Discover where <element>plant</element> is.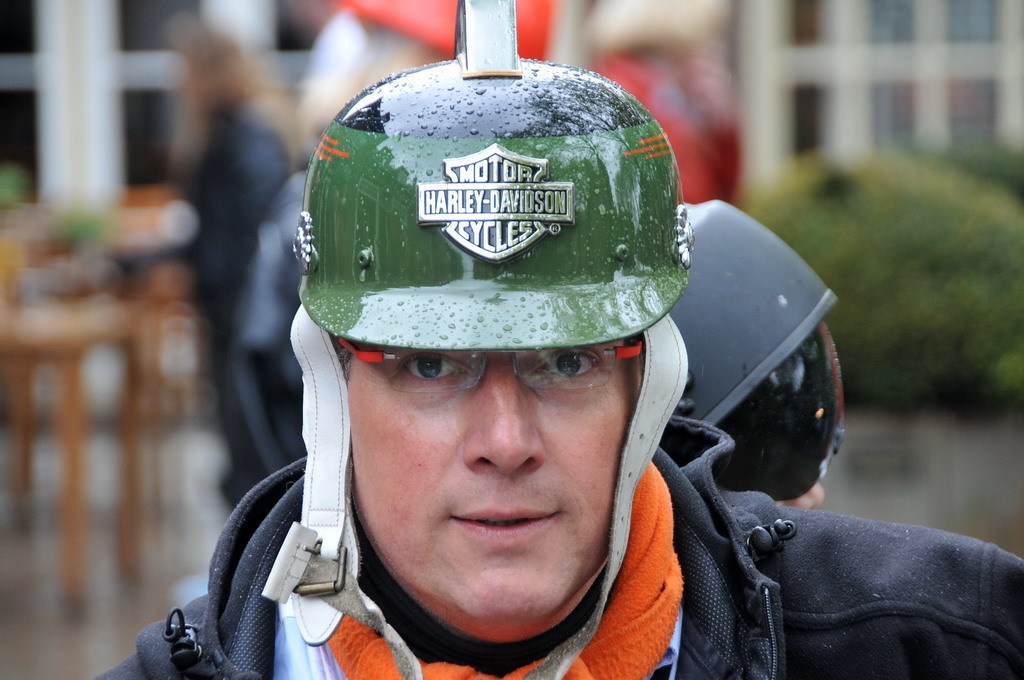
Discovered at 738/145/1023/423.
